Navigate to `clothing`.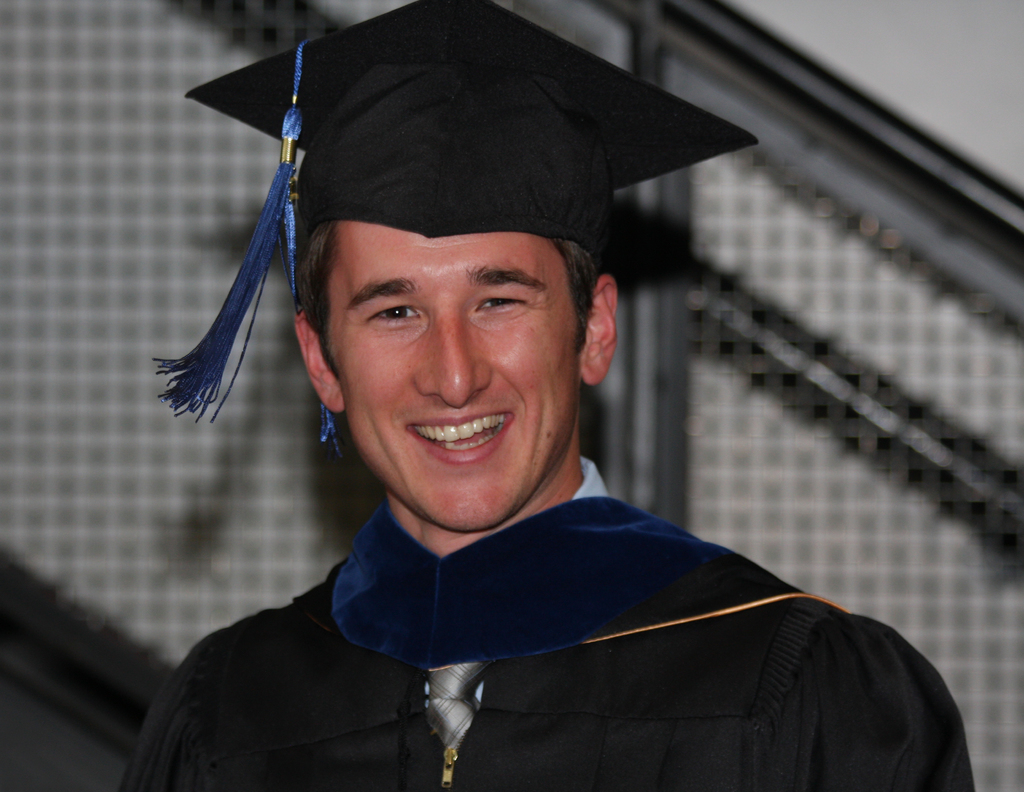
Navigation target: l=121, t=398, r=945, b=780.
